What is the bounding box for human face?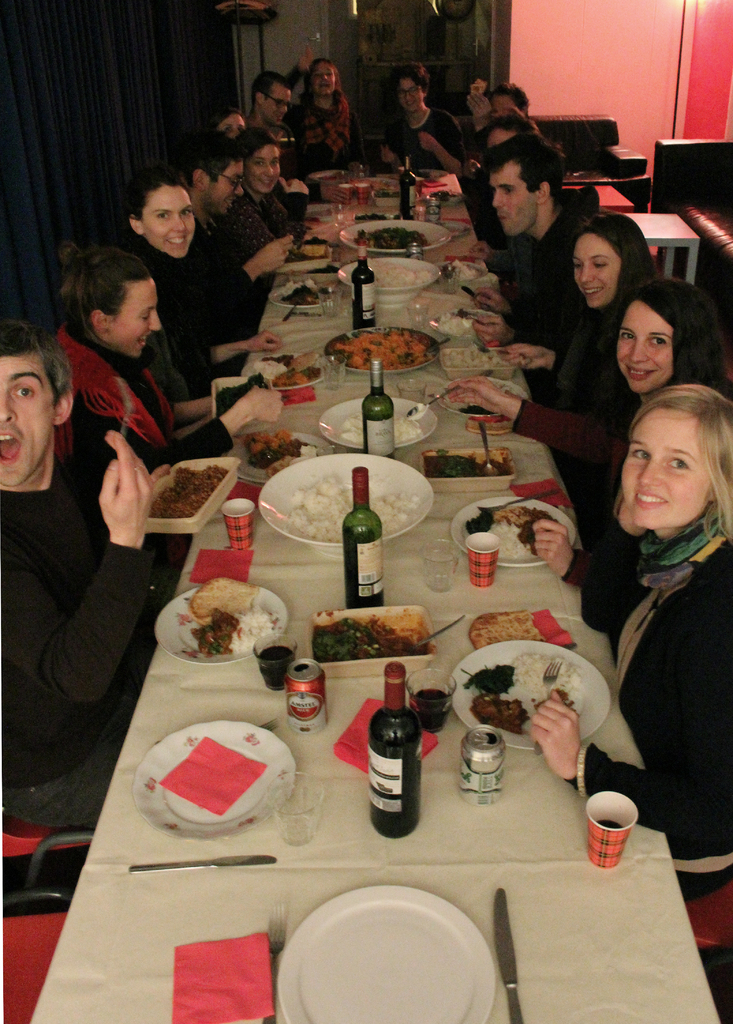
261,86,293,126.
